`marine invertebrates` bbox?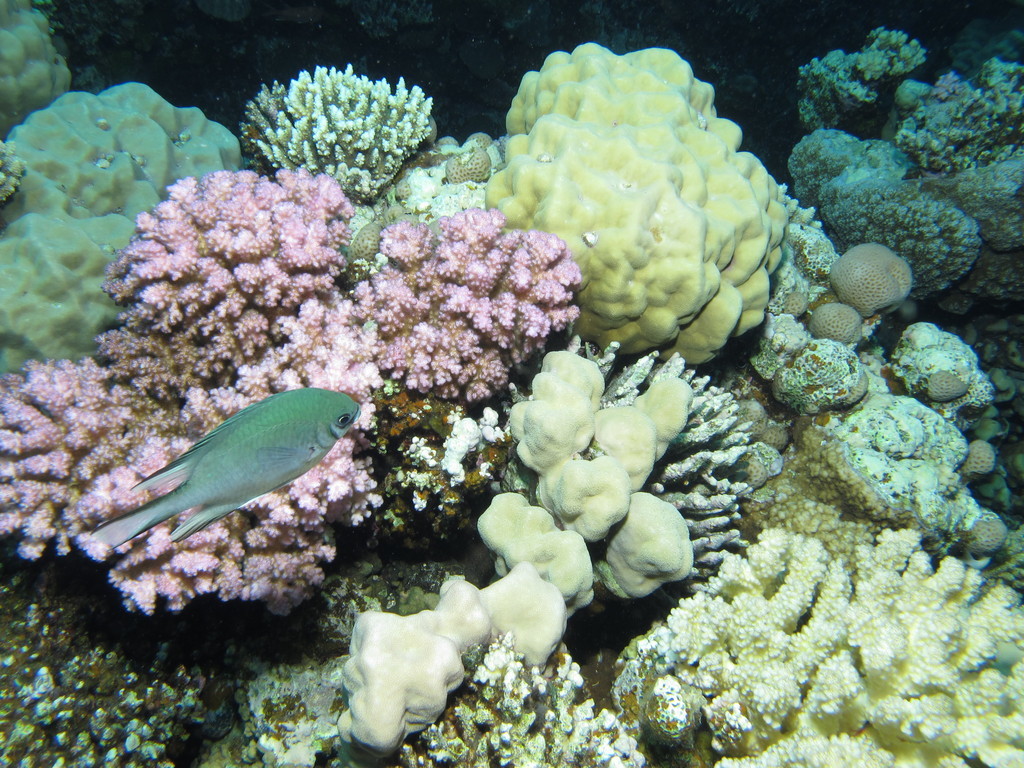
(x1=0, y1=0, x2=88, y2=133)
